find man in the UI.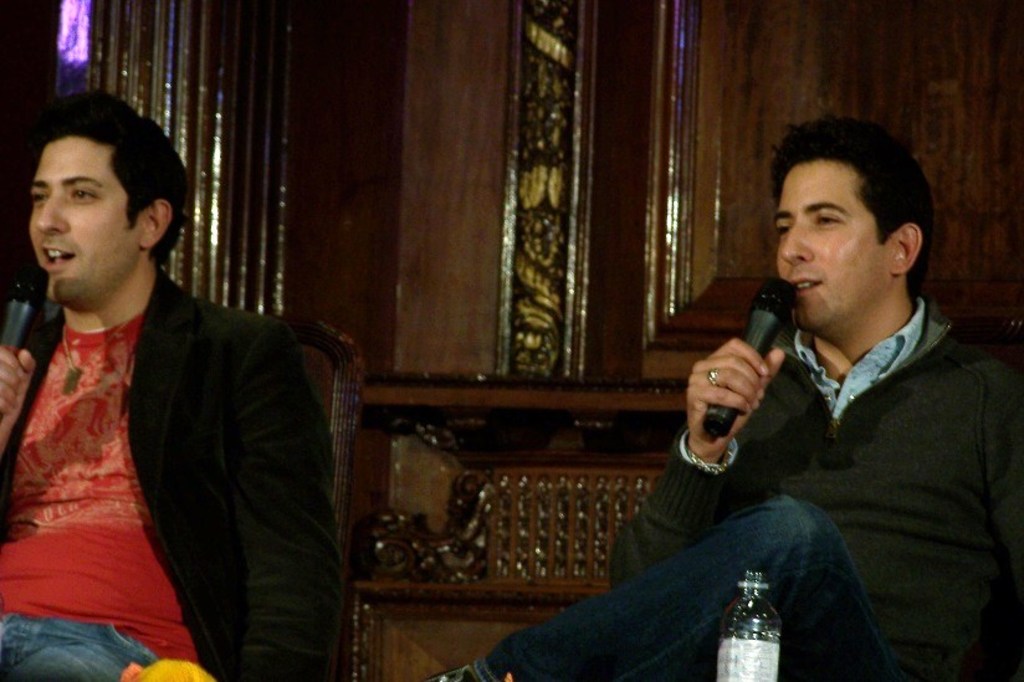
UI element at rect(664, 132, 1020, 661).
